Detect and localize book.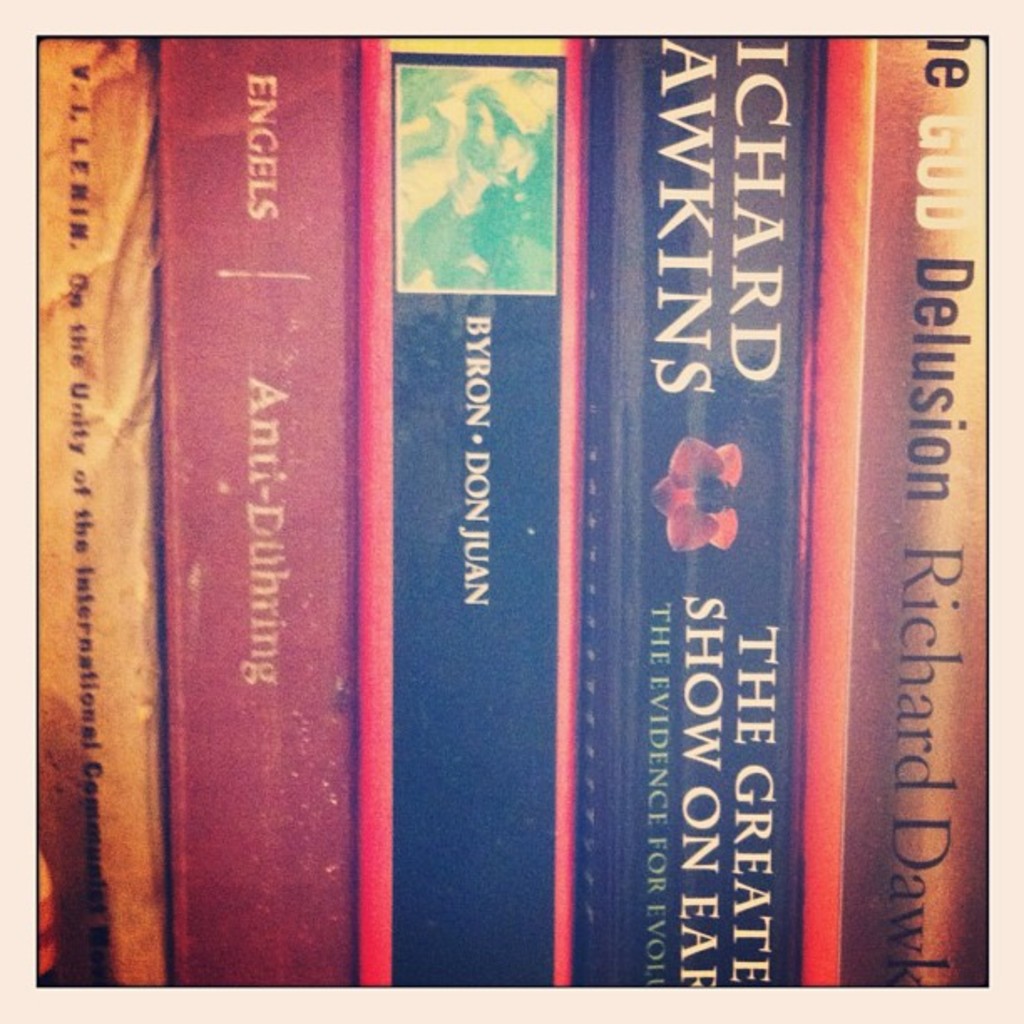
Localized at x1=793, y1=37, x2=989, y2=992.
